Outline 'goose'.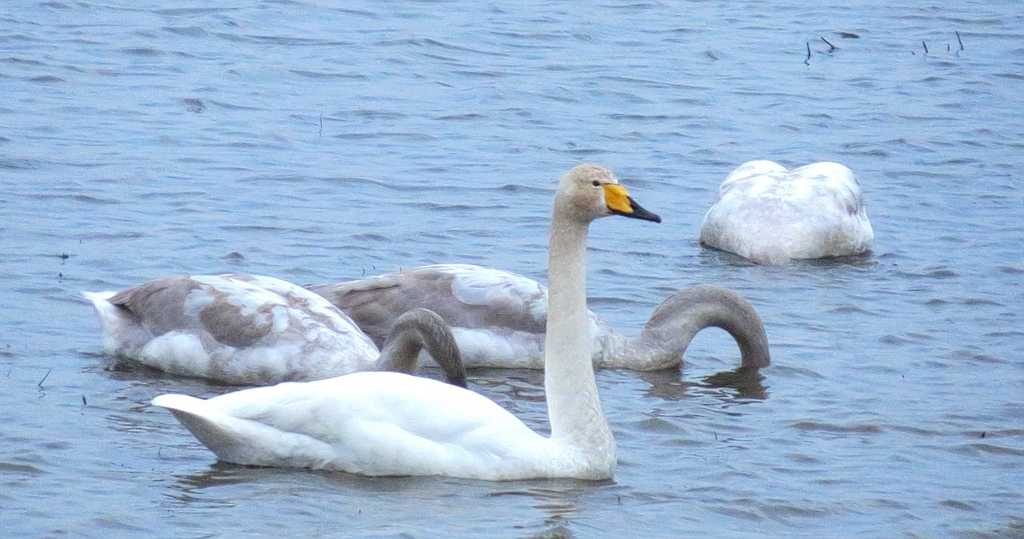
Outline: <box>305,263,768,368</box>.
